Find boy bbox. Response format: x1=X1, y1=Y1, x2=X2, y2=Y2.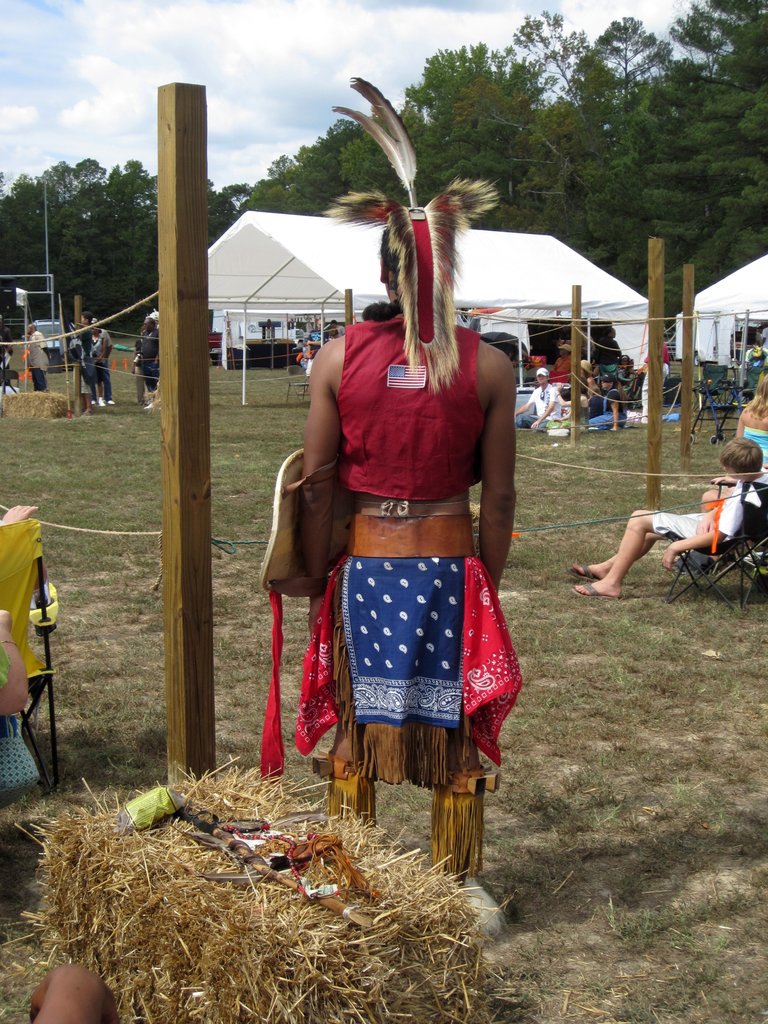
x1=570, y1=438, x2=767, y2=600.
